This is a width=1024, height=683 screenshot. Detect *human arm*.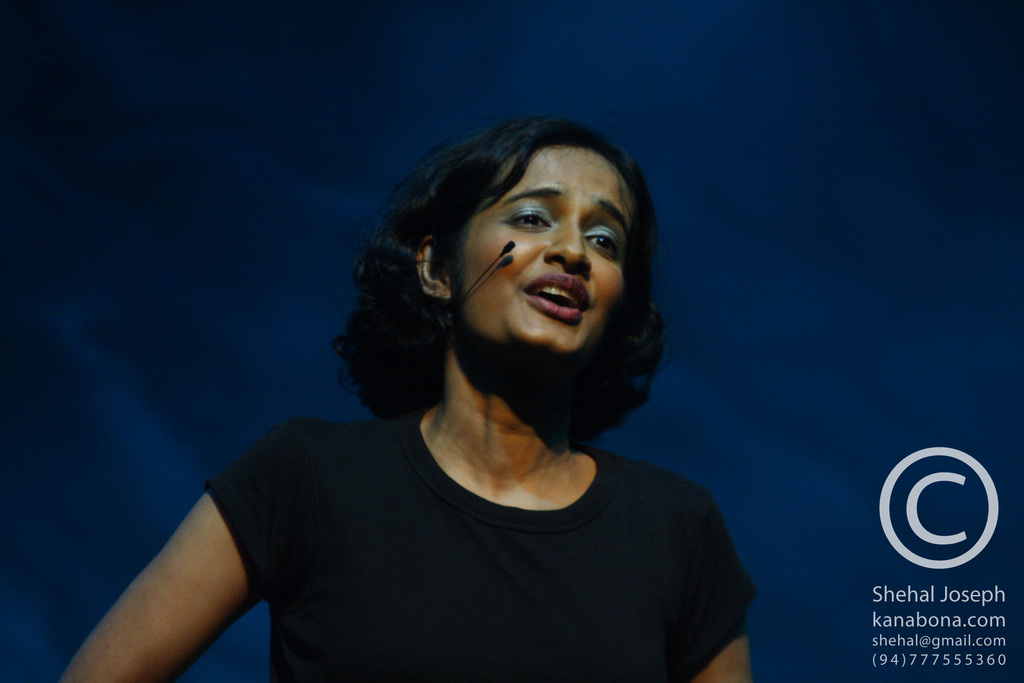
<bbox>50, 420, 296, 682</bbox>.
